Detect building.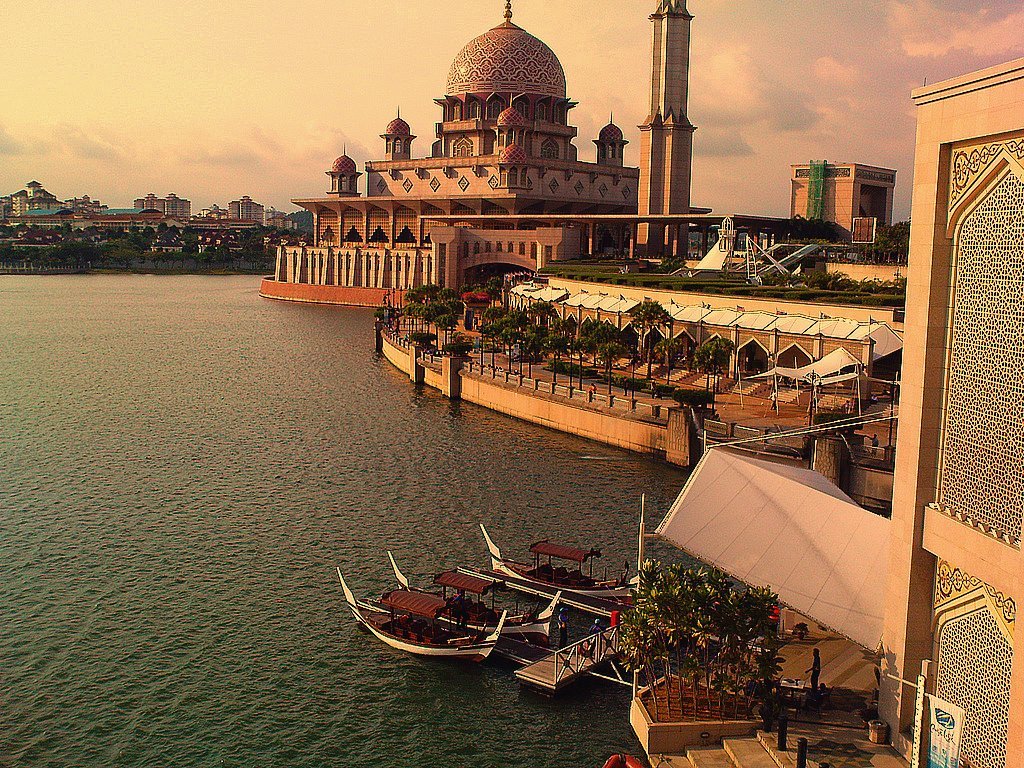
Detected at <bbox>261, 0, 696, 303</bbox>.
